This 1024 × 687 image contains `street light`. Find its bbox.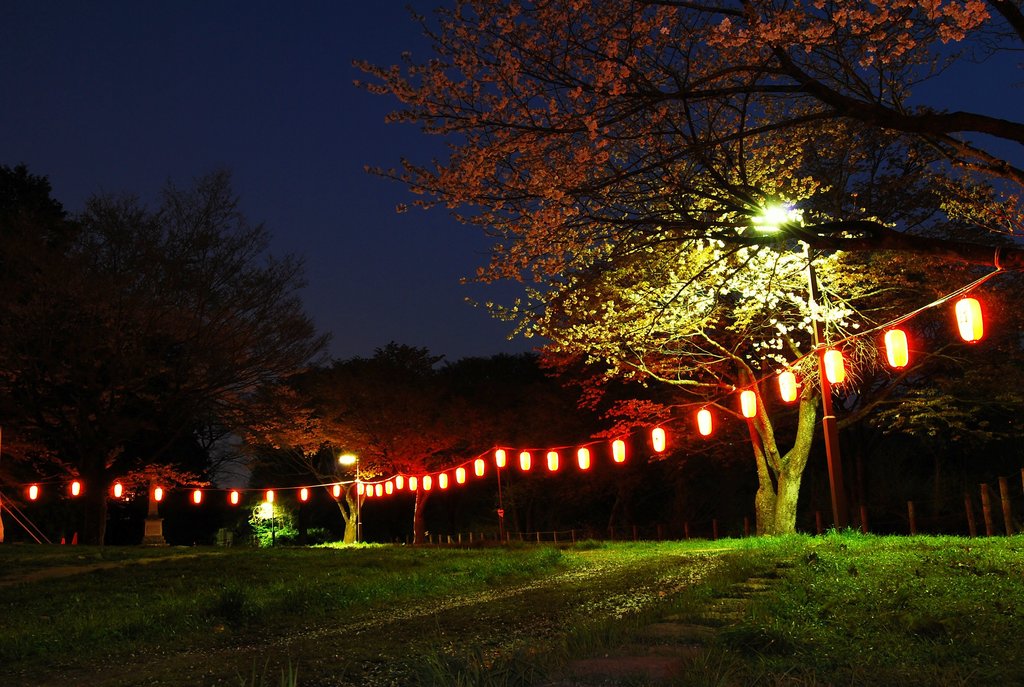
334:449:362:540.
